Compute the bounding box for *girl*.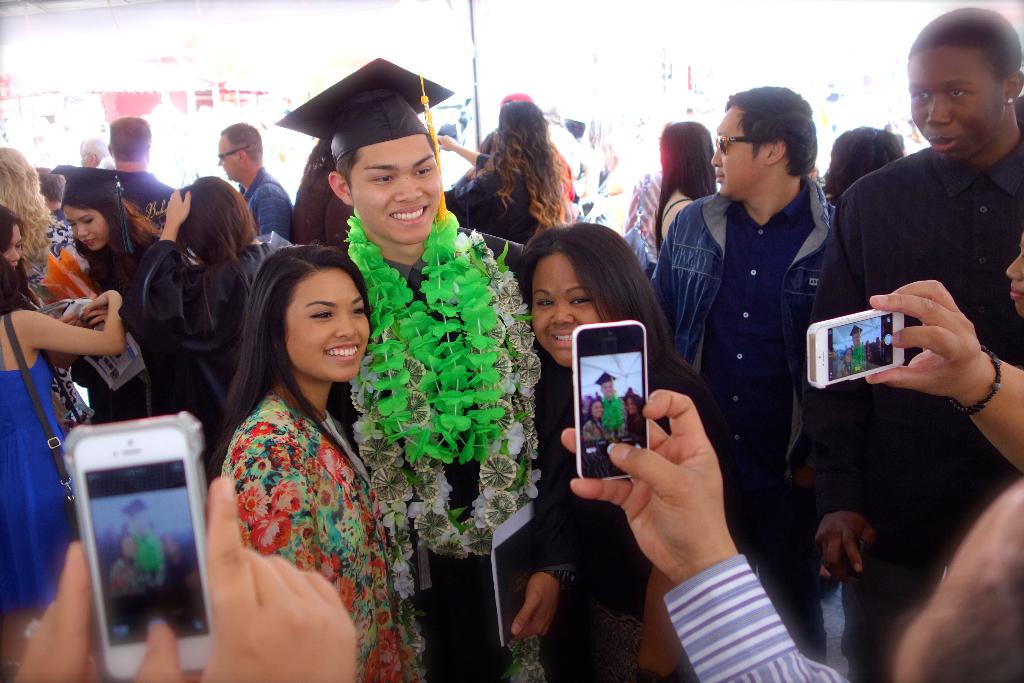
region(51, 161, 160, 323).
